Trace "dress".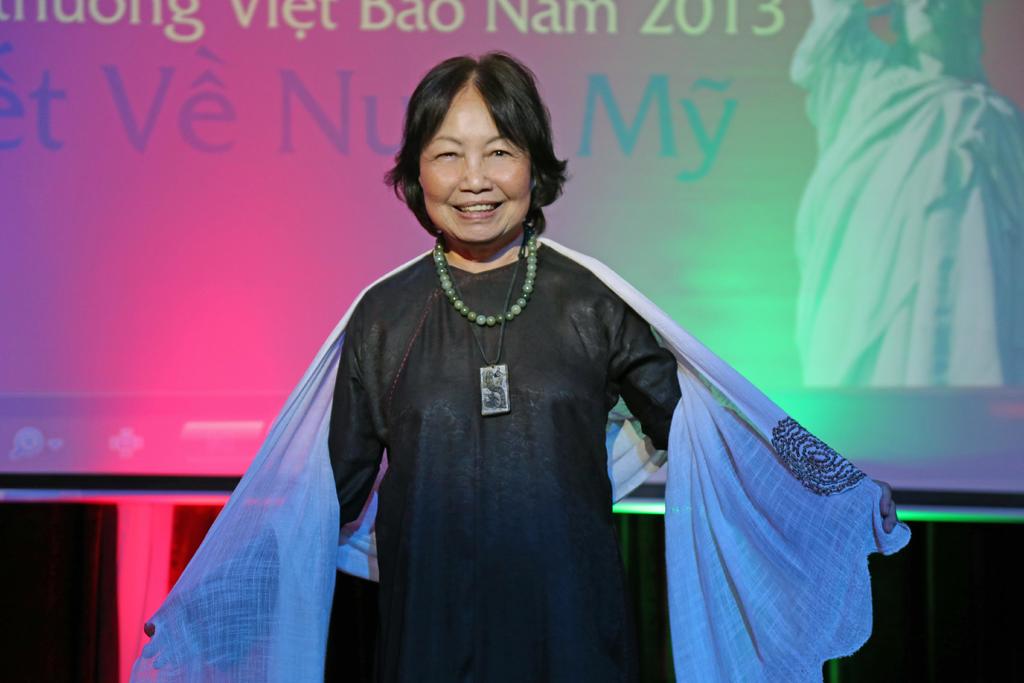
Traced to bbox=[326, 241, 684, 682].
